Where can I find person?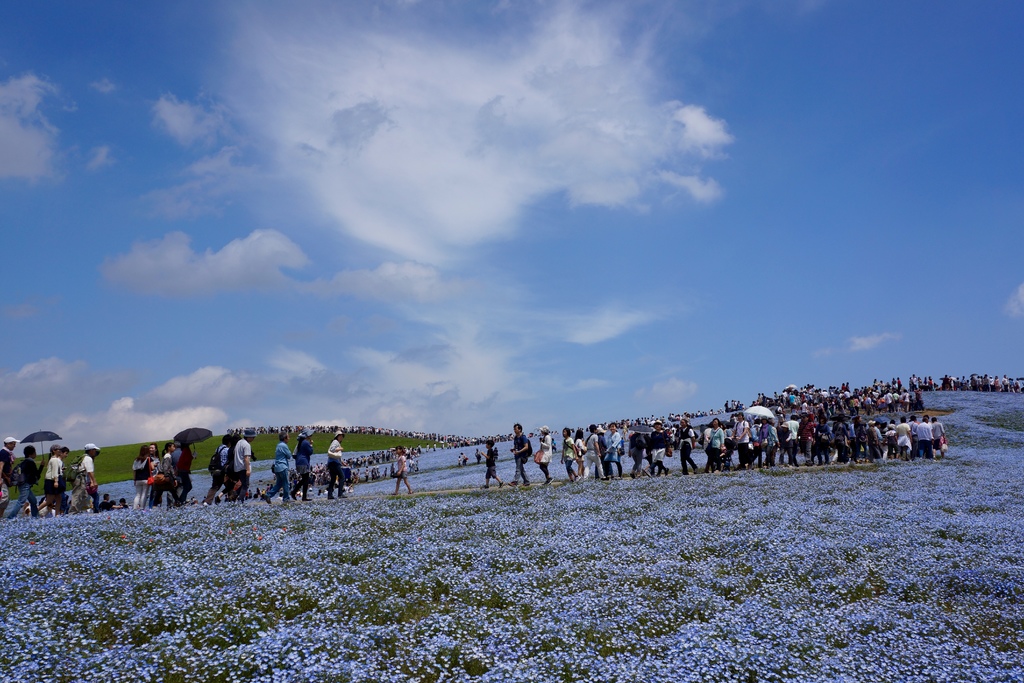
You can find it at select_region(72, 445, 99, 511).
